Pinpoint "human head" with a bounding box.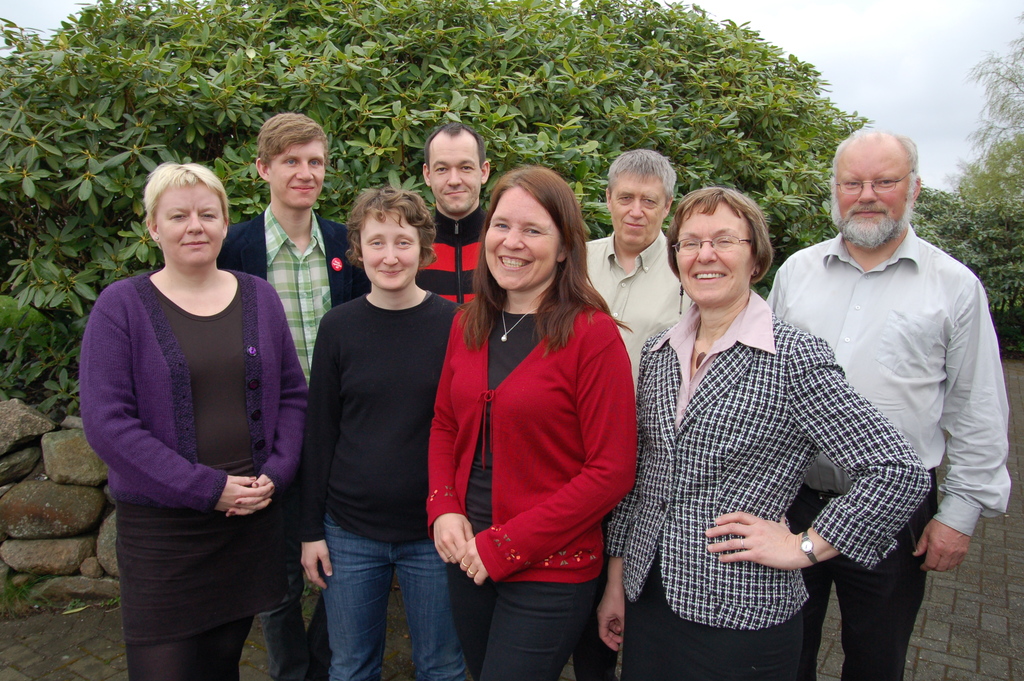
<bbox>827, 131, 922, 251</bbox>.
